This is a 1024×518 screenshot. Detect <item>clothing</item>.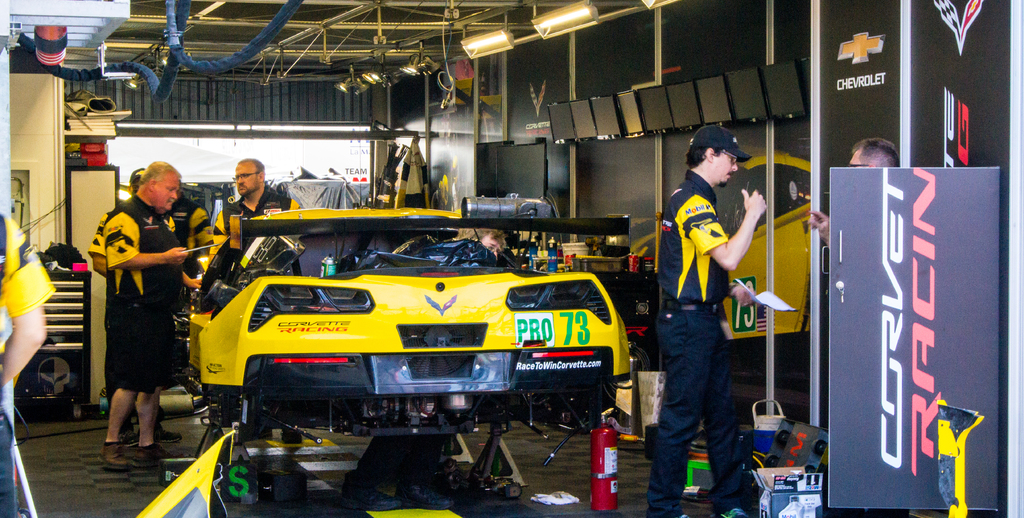
box=[108, 194, 189, 399].
